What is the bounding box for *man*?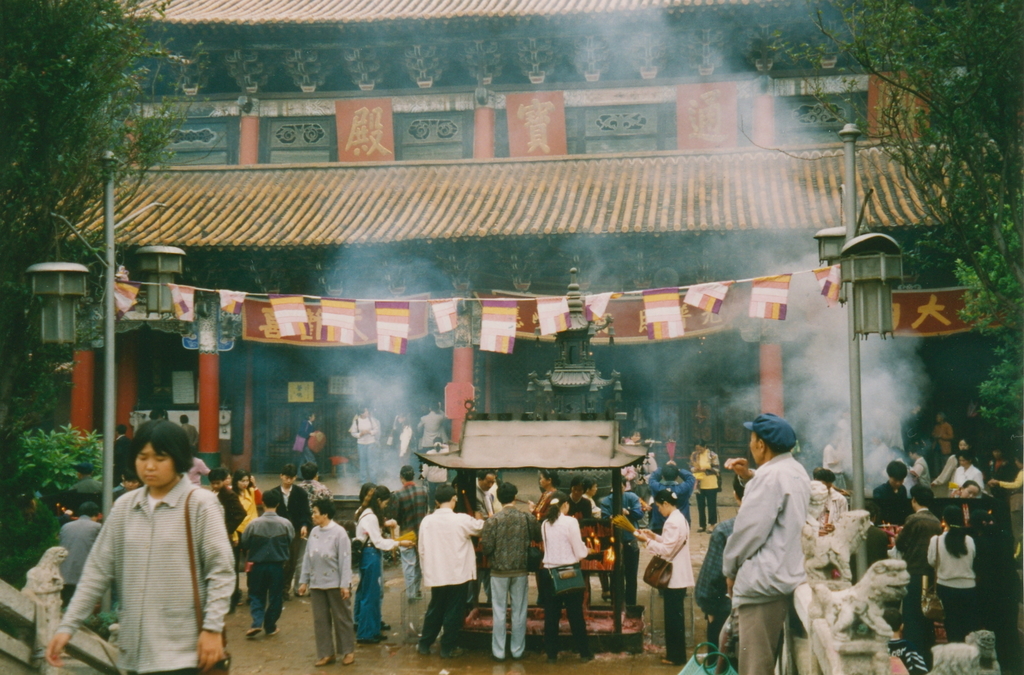
detection(718, 412, 833, 667).
